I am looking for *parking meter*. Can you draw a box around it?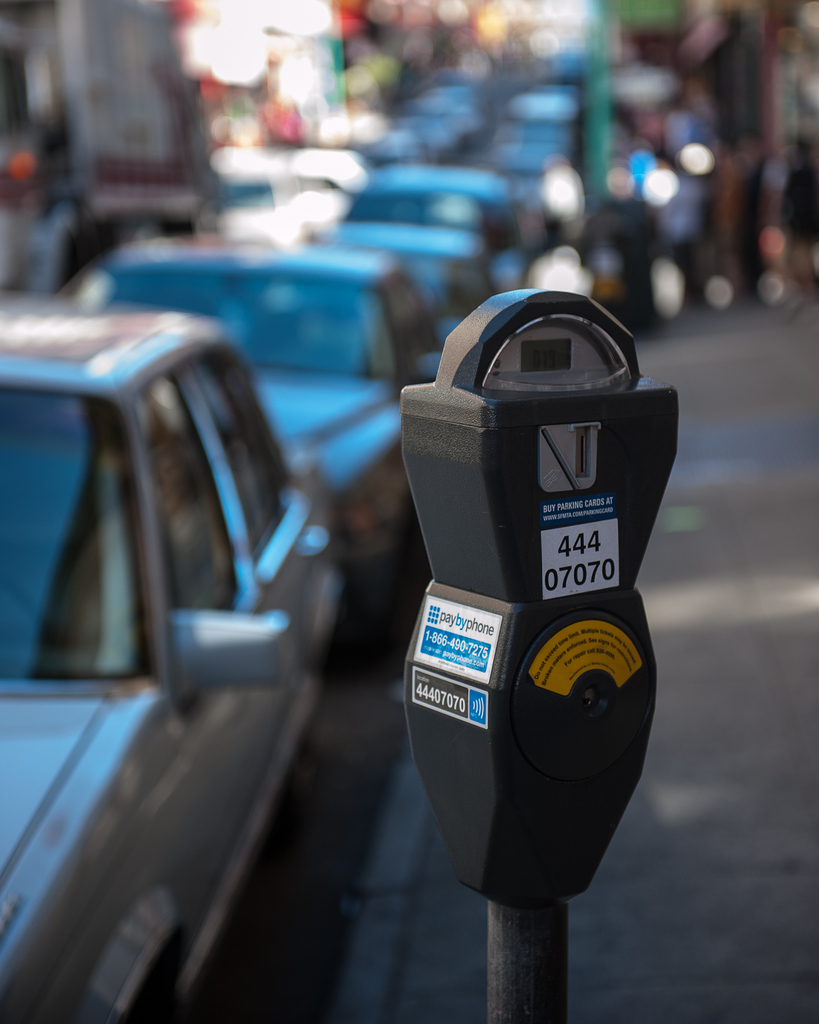
Sure, the bounding box is region(397, 285, 678, 909).
